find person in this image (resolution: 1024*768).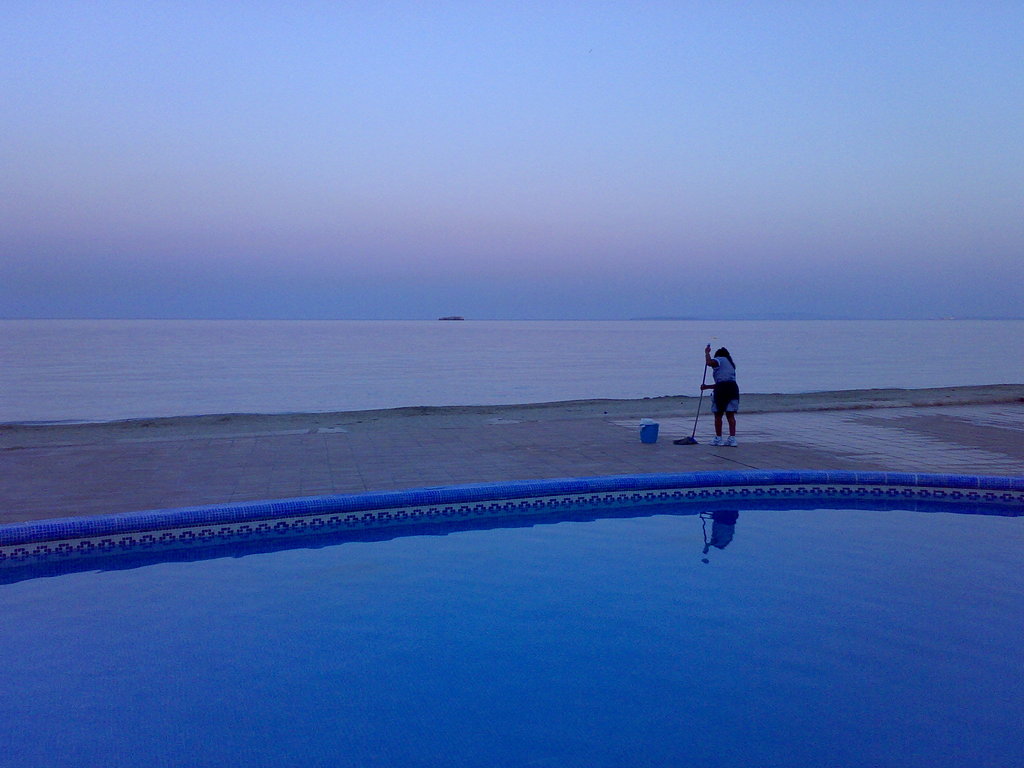
{"left": 694, "top": 344, "right": 744, "bottom": 450}.
